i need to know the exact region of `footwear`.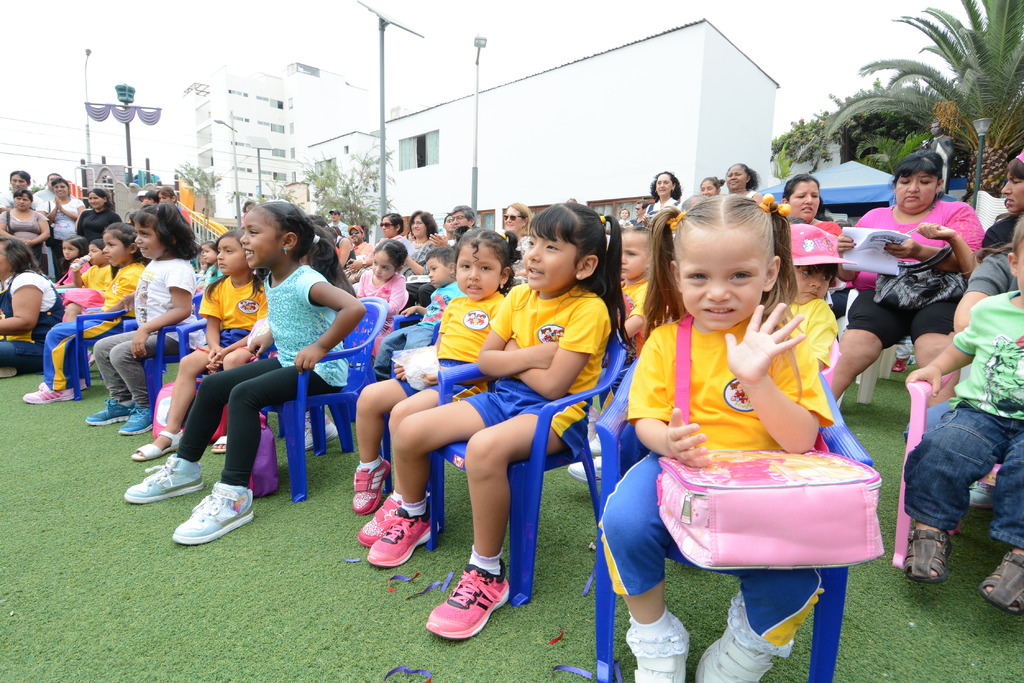
Region: [362, 508, 447, 564].
